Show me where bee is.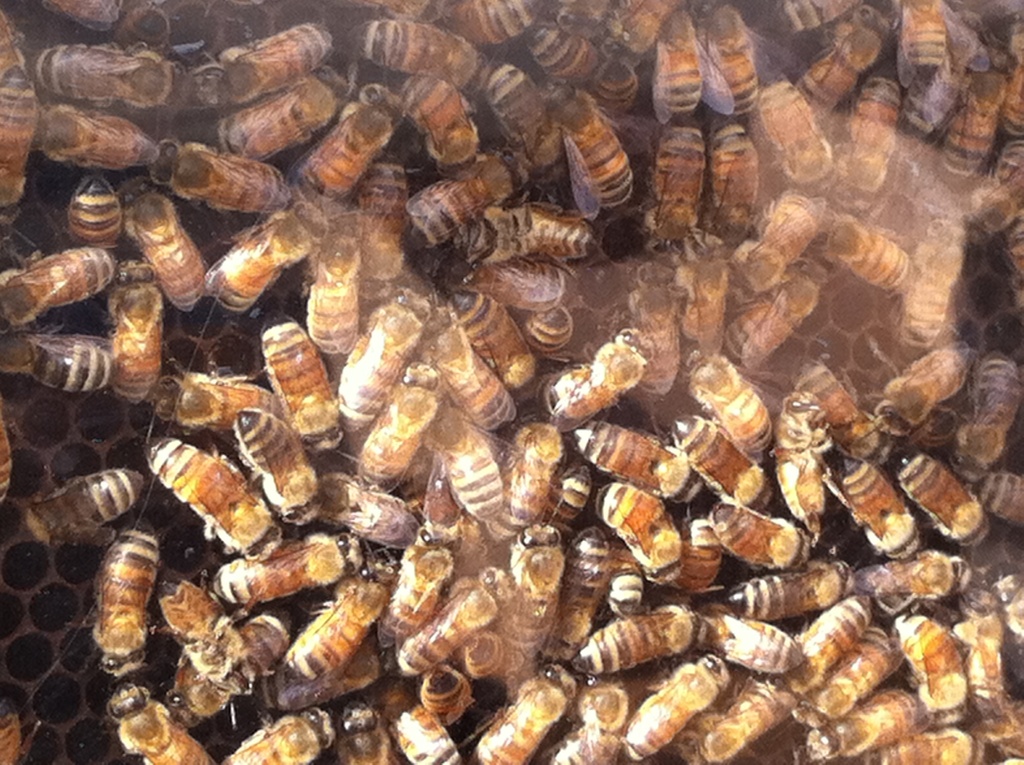
bee is at bbox=(106, 8, 173, 46).
